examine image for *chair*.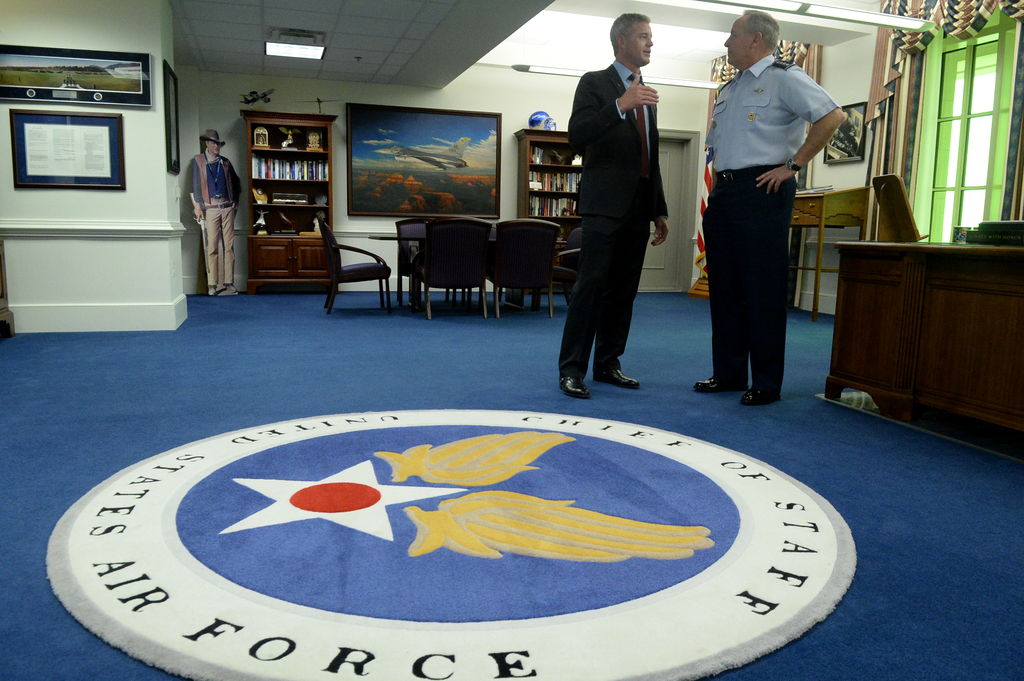
Examination result: region(397, 213, 455, 309).
